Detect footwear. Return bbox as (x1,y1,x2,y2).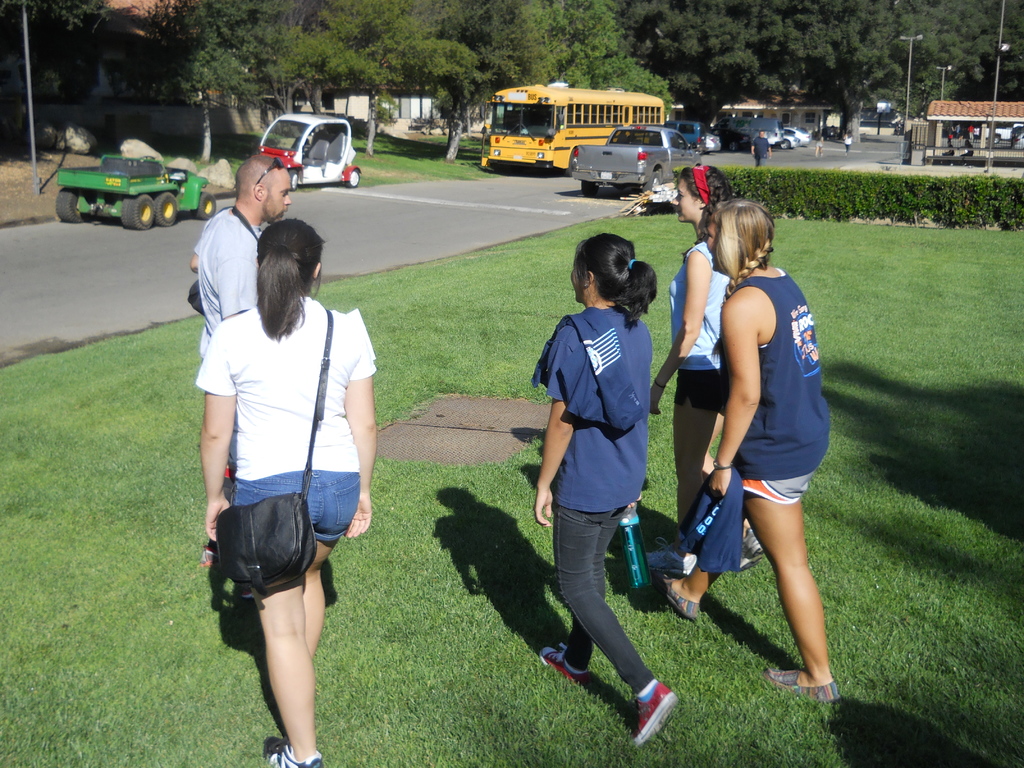
(266,737,324,767).
